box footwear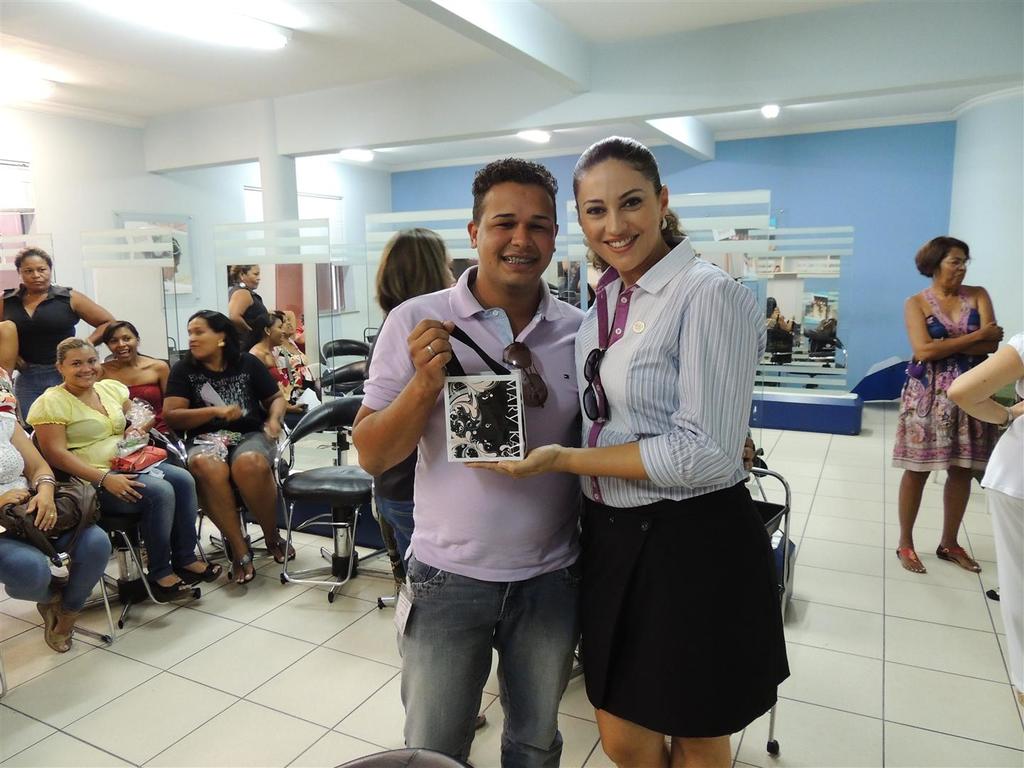
bbox=[987, 585, 1003, 599]
